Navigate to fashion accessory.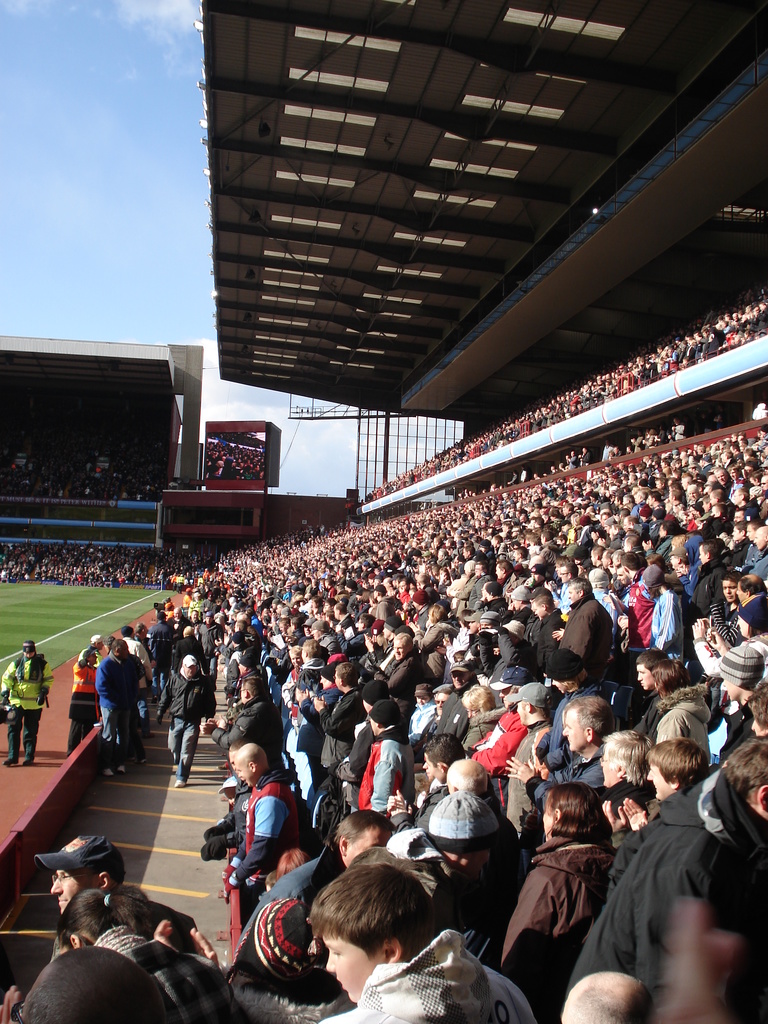
Navigation target: (x1=362, y1=678, x2=387, y2=703).
